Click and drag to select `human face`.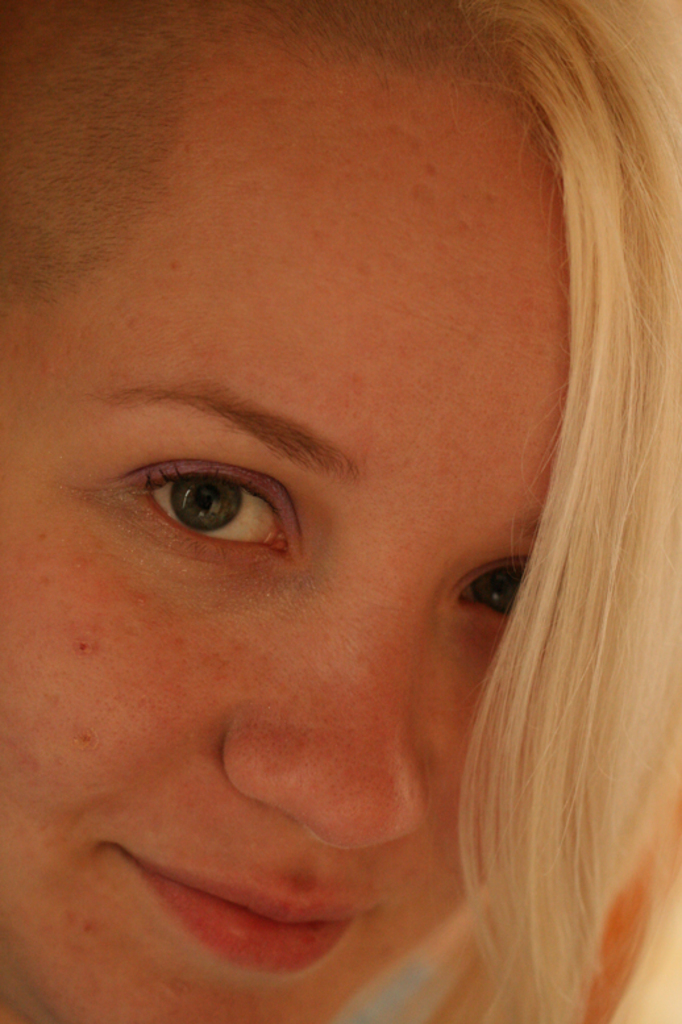
Selection: rect(0, 53, 575, 1021).
